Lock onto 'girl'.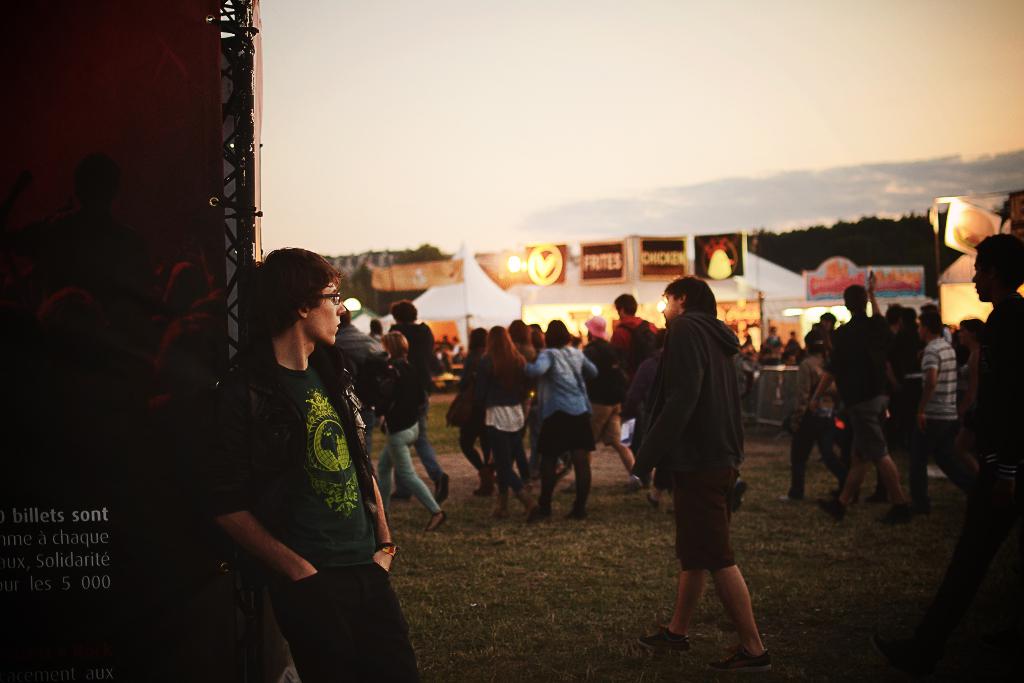
Locked: (left=780, top=327, right=845, bottom=506).
